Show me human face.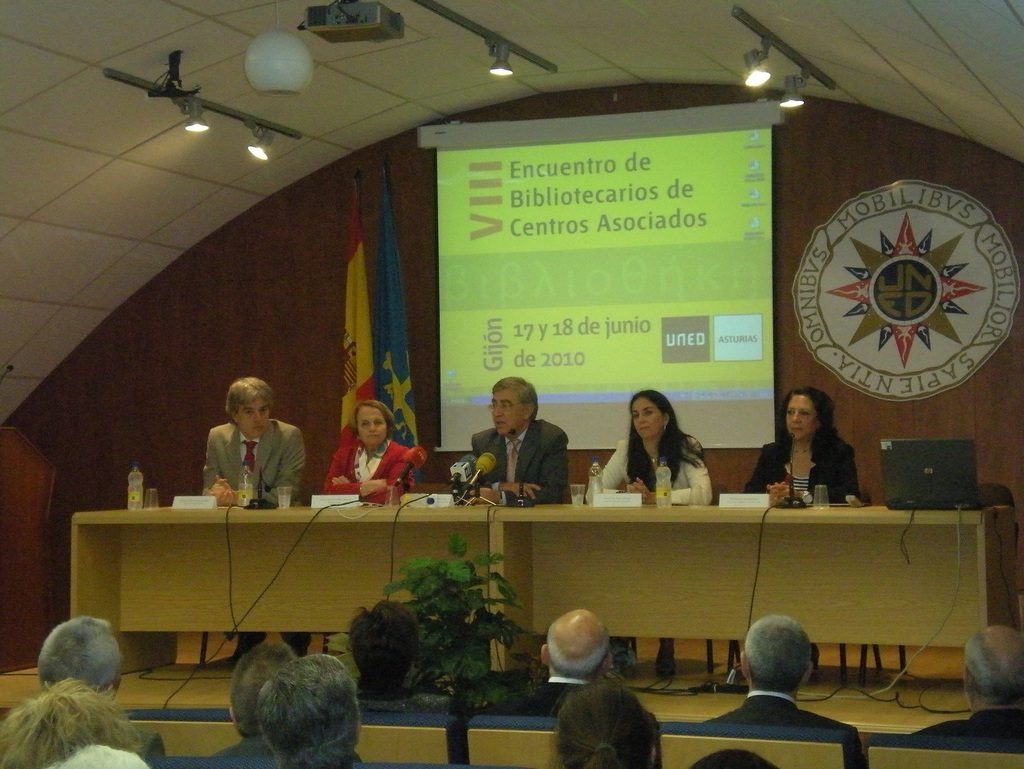
human face is here: <box>784,396,818,440</box>.
